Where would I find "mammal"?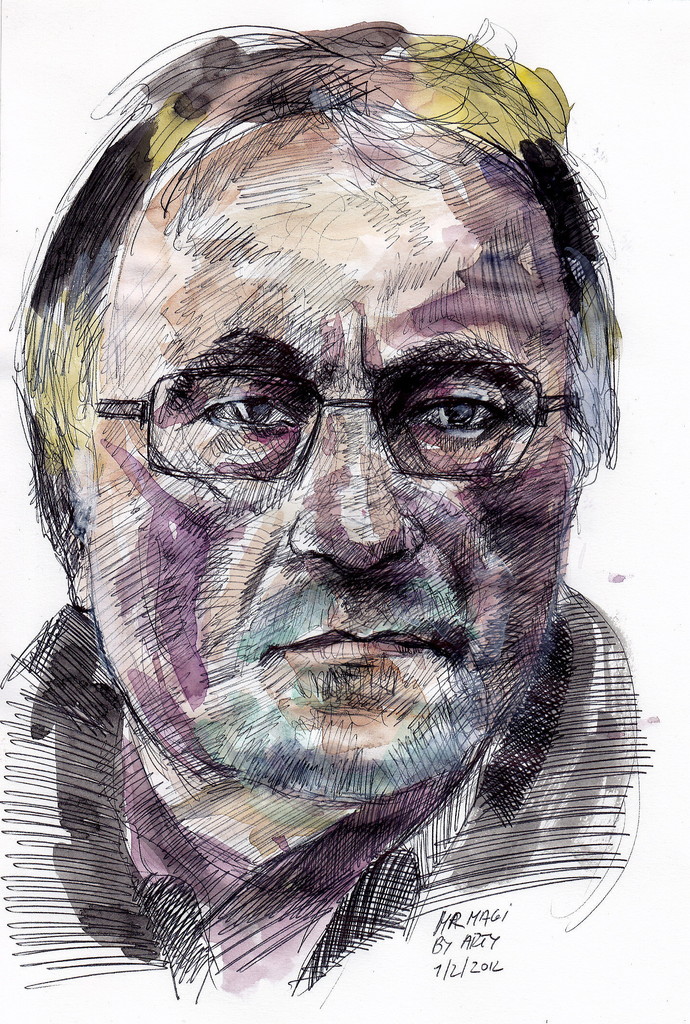
At x1=12 y1=1 x2=680 y2=1023.
